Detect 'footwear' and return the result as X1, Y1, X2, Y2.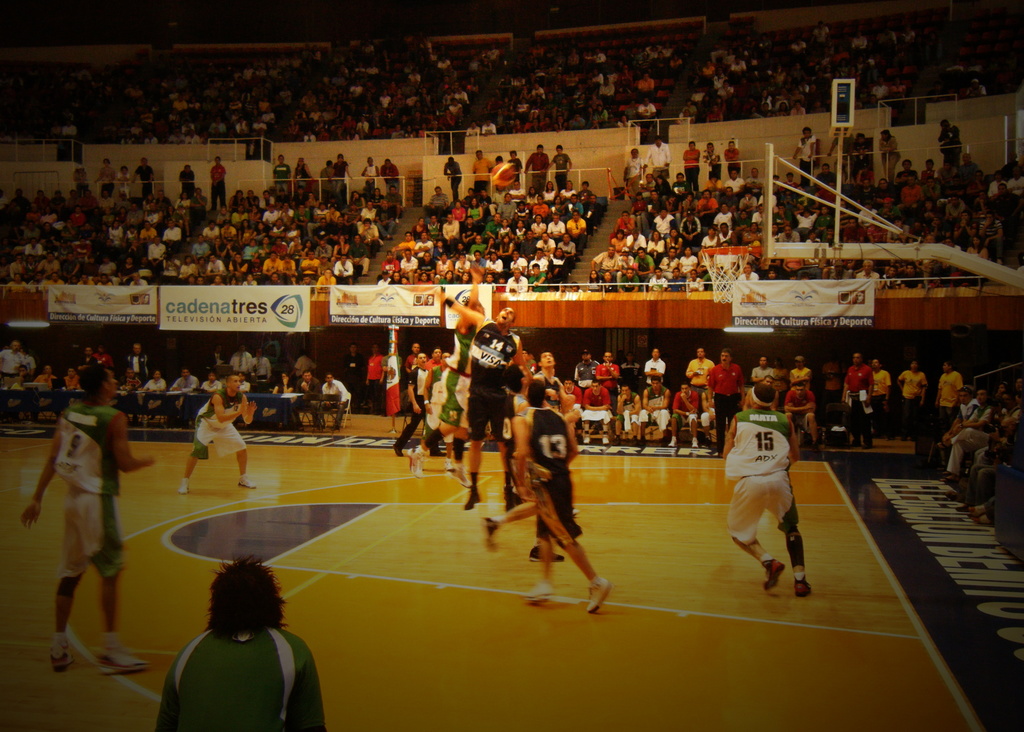
529, 584, 564, 610.
